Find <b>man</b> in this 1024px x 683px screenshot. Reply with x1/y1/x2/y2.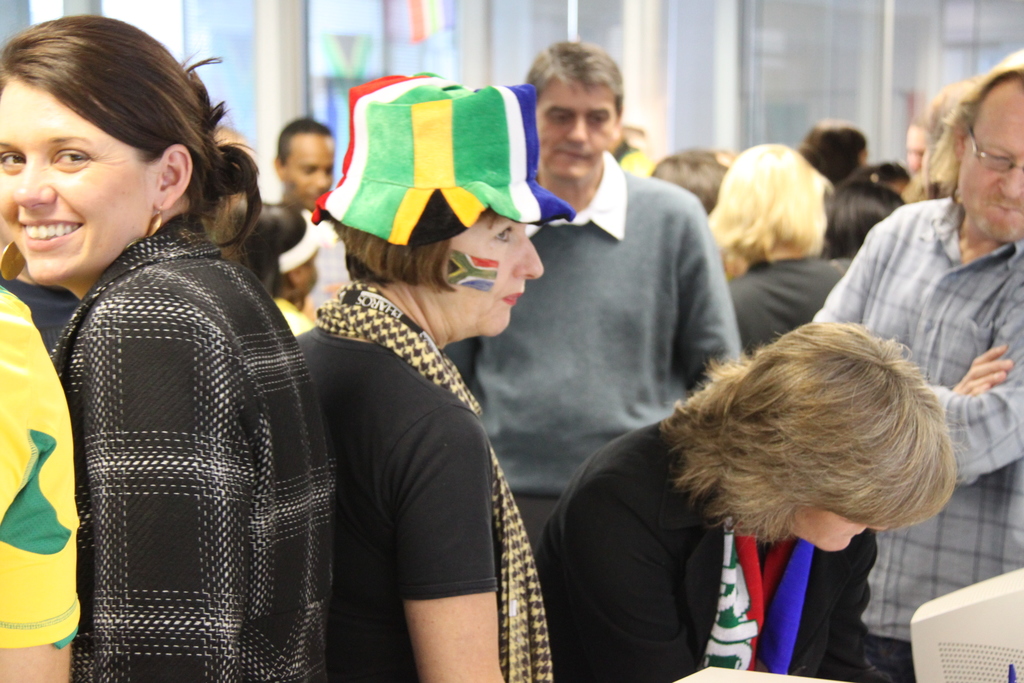
442/33/748/560.
